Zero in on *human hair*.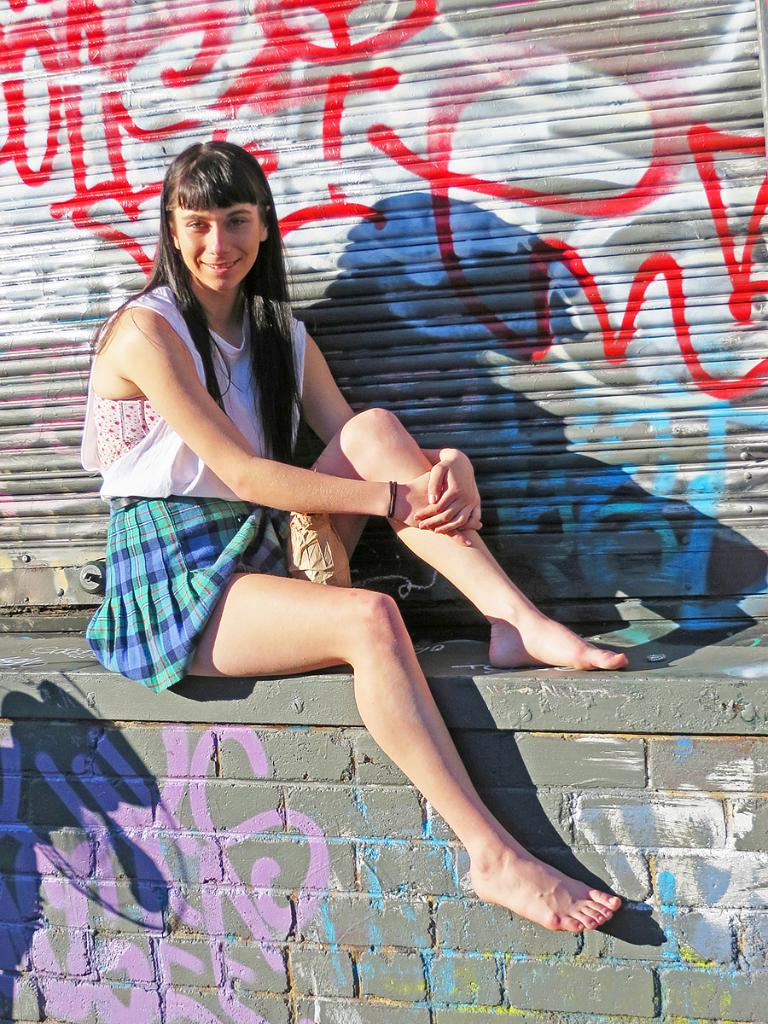
Zeroed in: 131, 141, 311, 418.
